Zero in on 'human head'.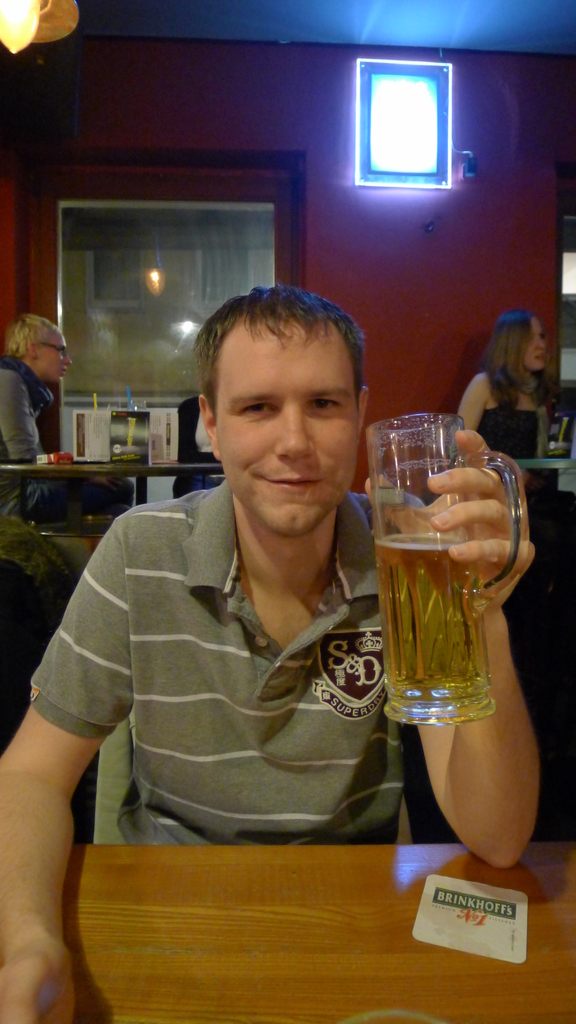
Zeroed in: pyautogui.locateOnScreen(481, 307, 550, 413).
